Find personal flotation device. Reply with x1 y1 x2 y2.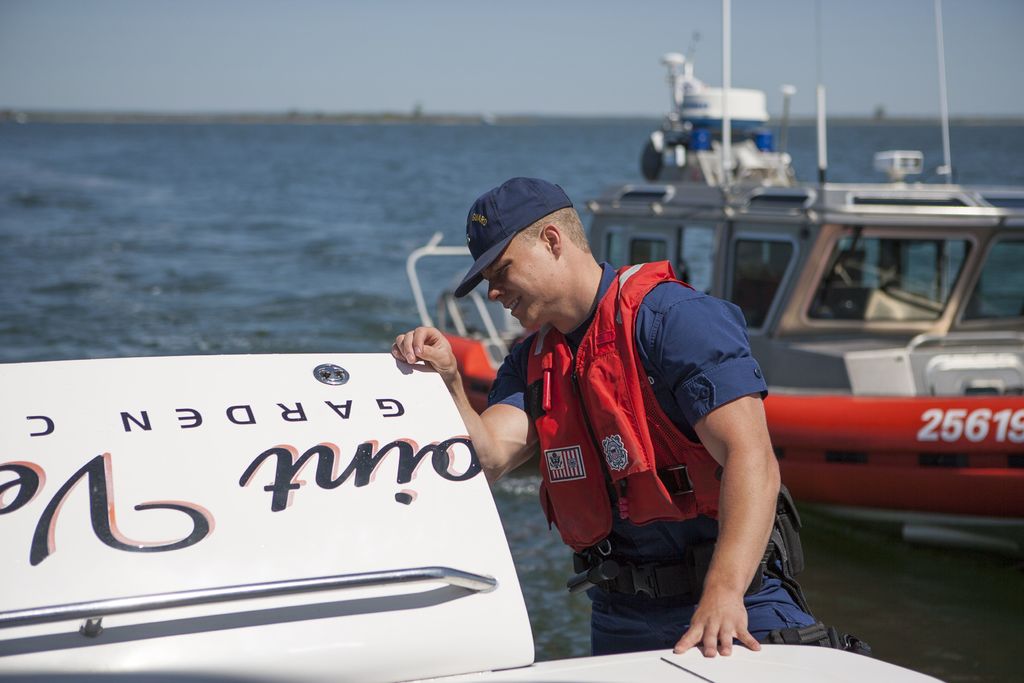
540 258 802 614.
